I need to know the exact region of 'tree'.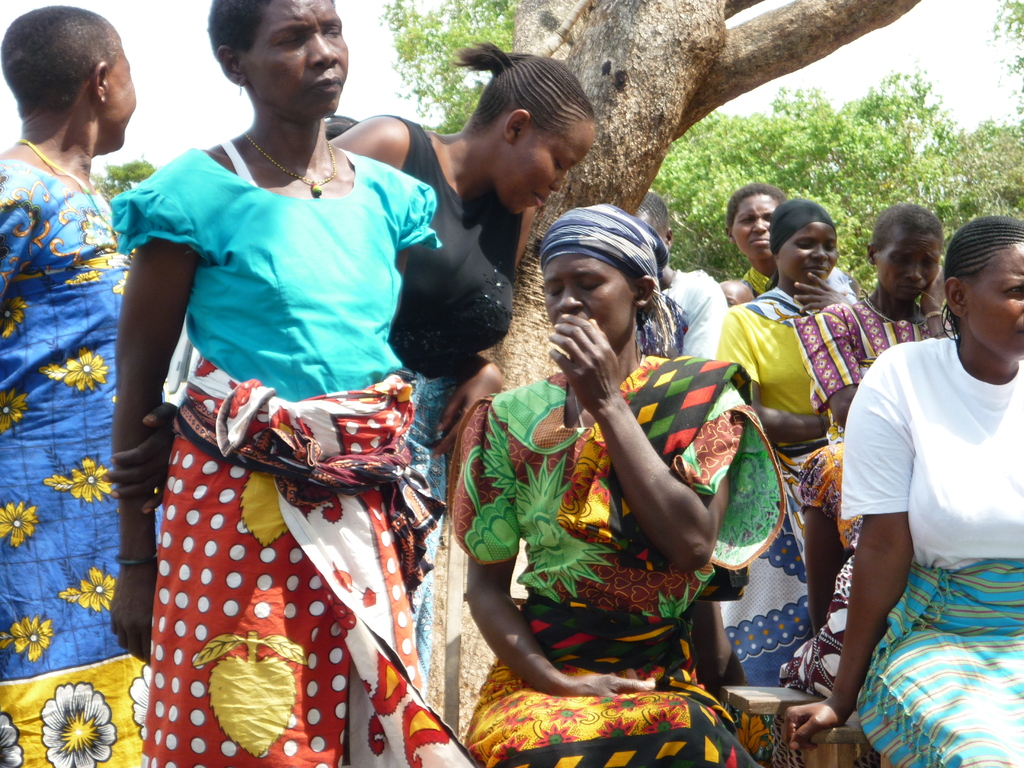
Region: select_region(428, 0, 920, 741).
